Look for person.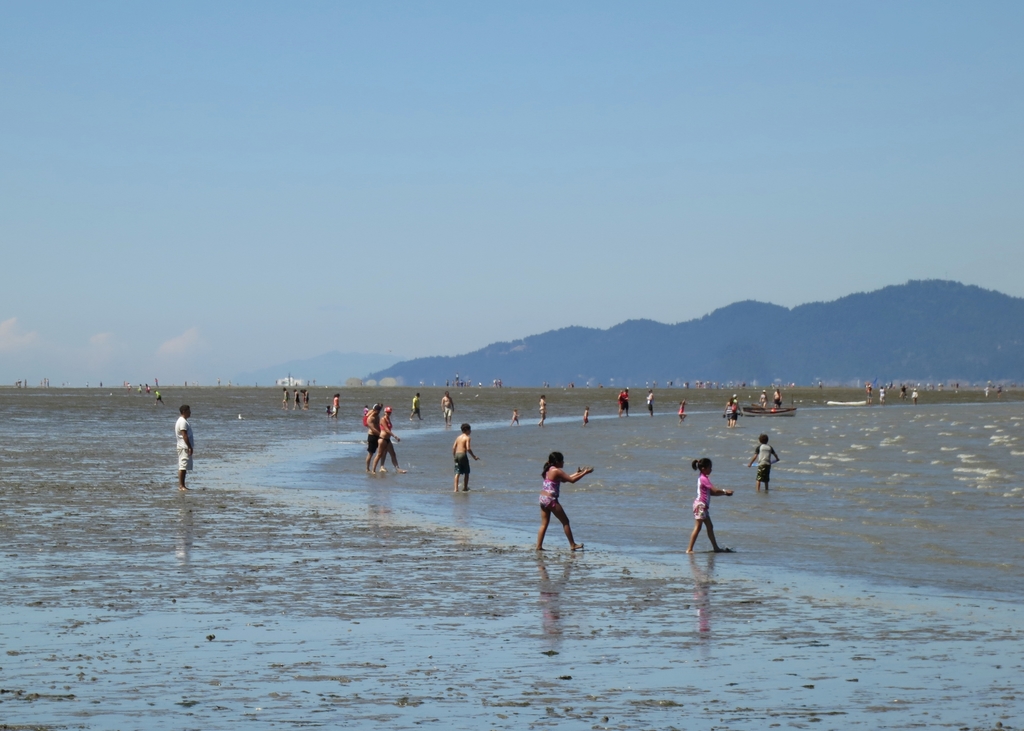
Found: 438,388,458,422.
